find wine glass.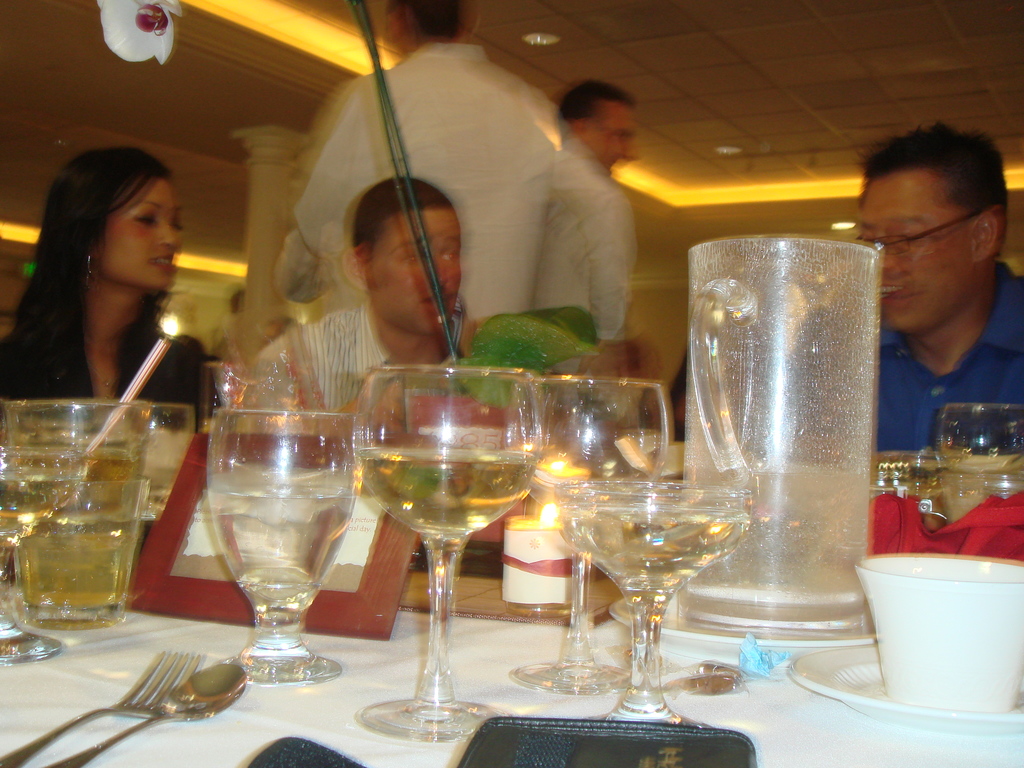
547 481 753 723.
